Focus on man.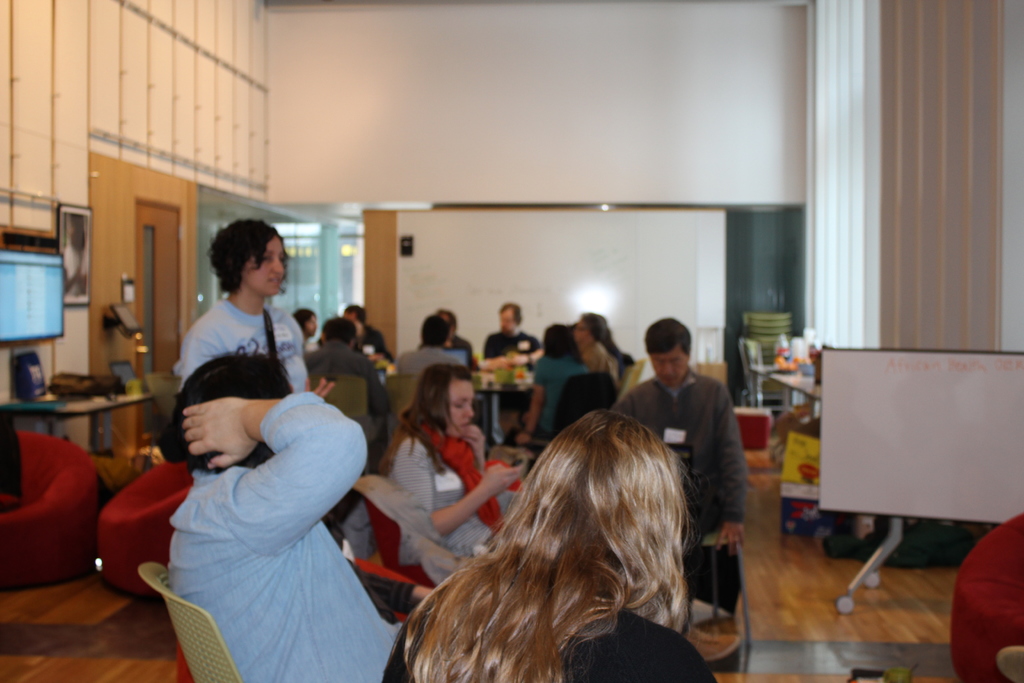
Focused at bbox(320, 304, 396, 357).
